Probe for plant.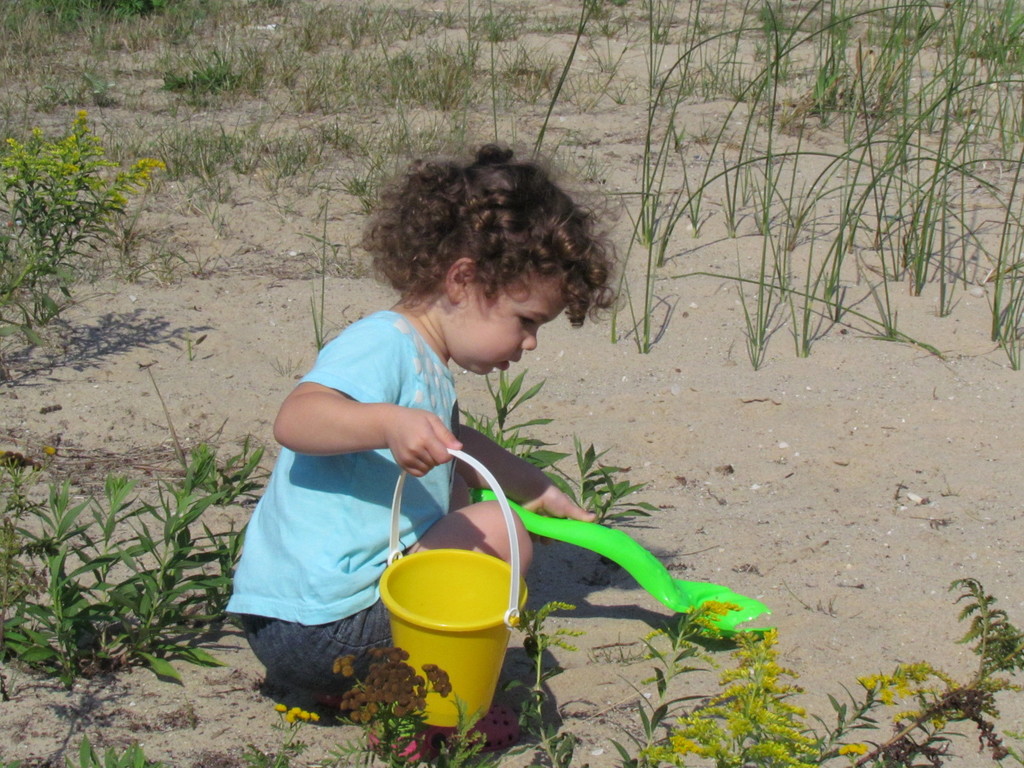
Probe result: {"left": 611, "top": 0, "right": 1023, "bottom": 374}.
